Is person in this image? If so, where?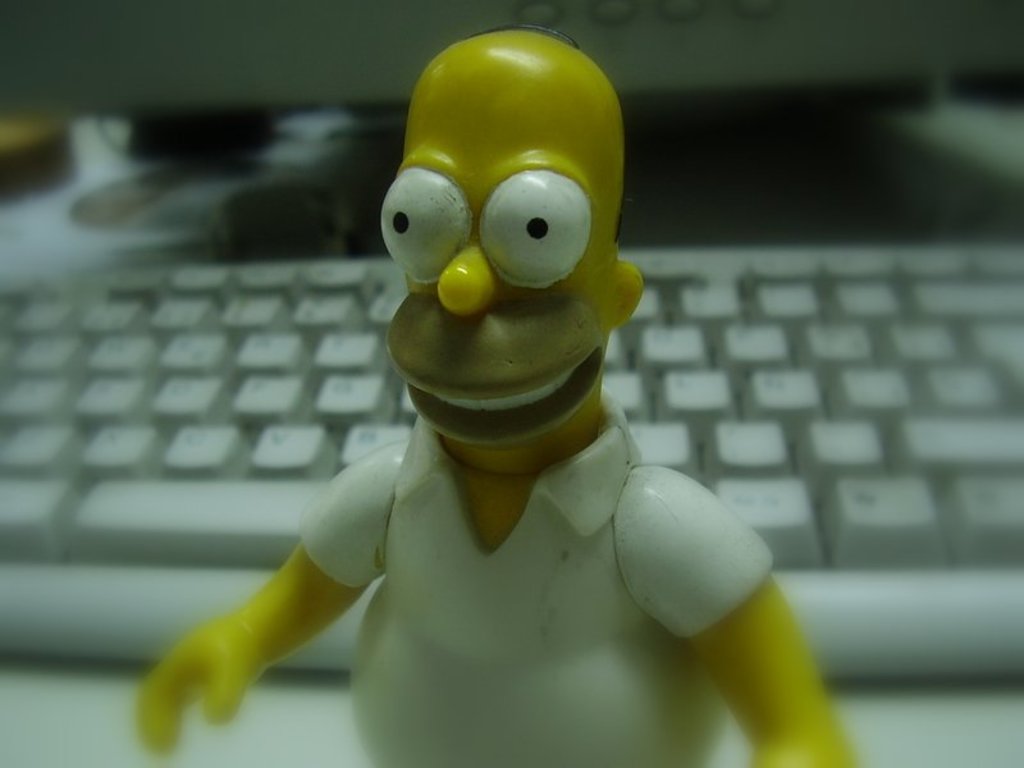
Yes, at 160:55:801:748.
